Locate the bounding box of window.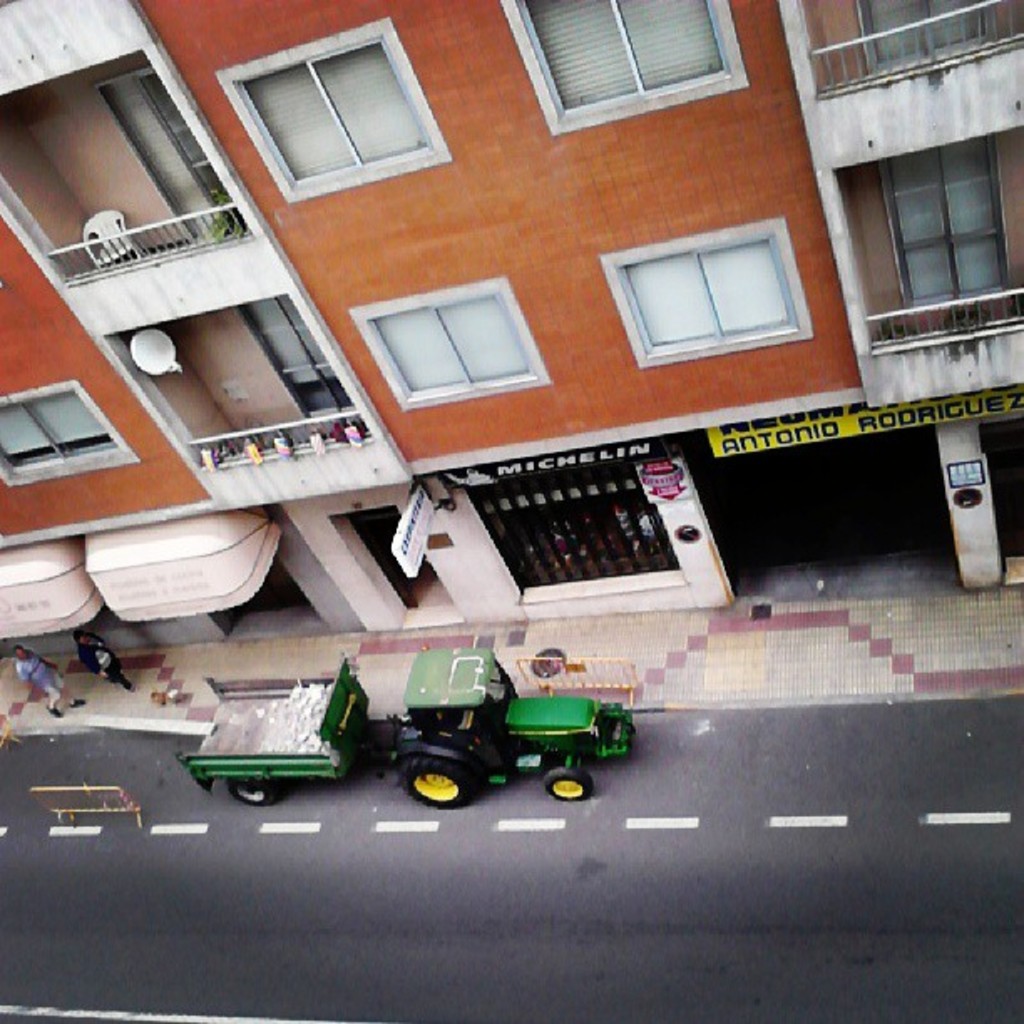
Bounding box: 0/378/139/487.
